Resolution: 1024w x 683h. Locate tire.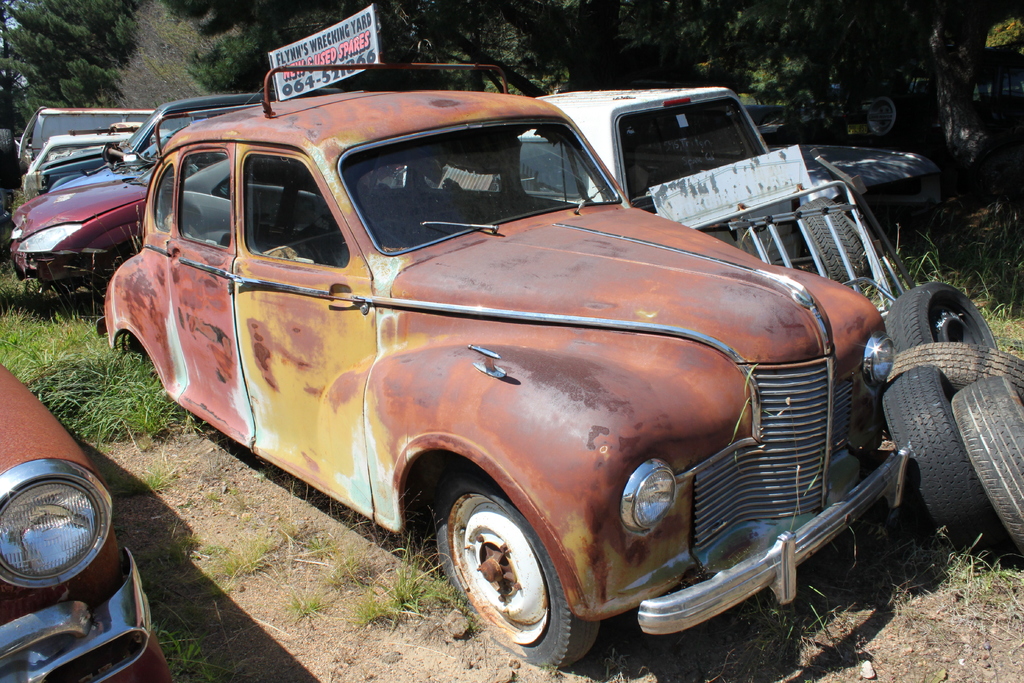
[436, 468, 598, 670].
